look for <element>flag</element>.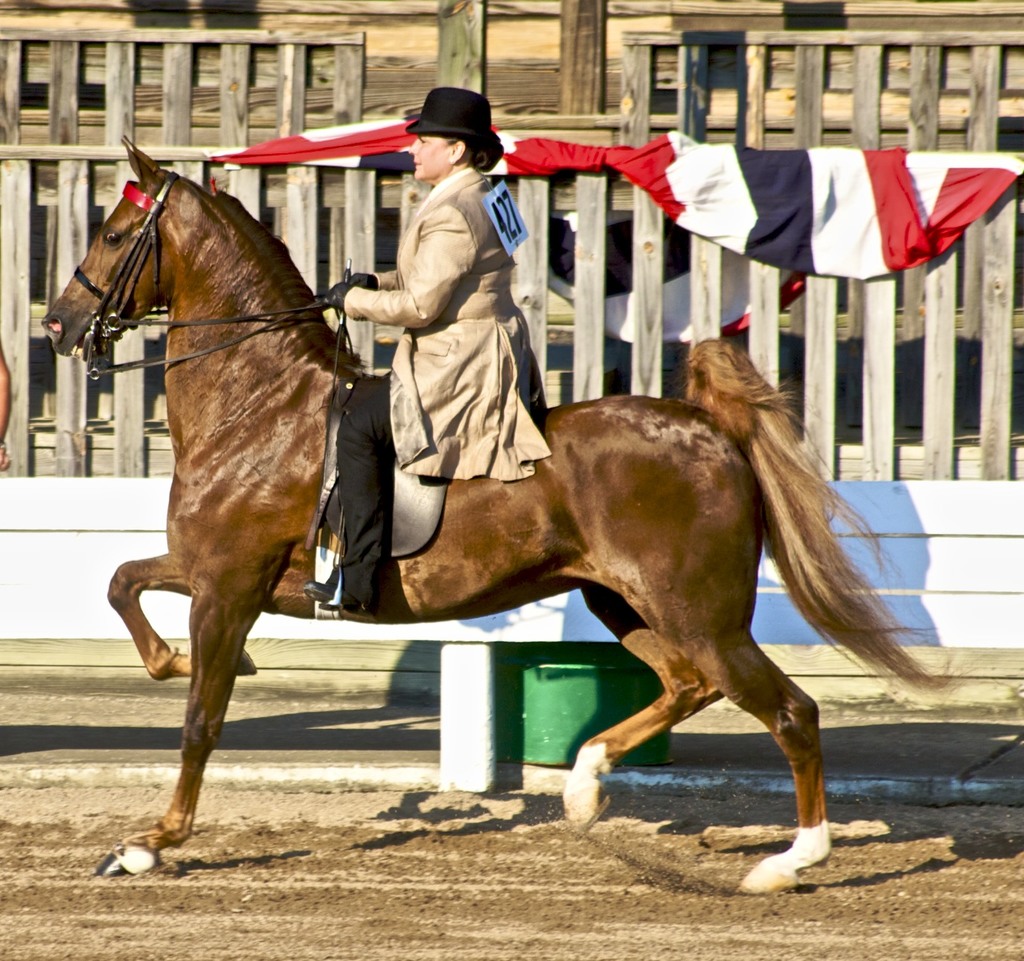
Found: {"x1": 201, "y1": 126, "x2": 1023, "y2": 363}.
